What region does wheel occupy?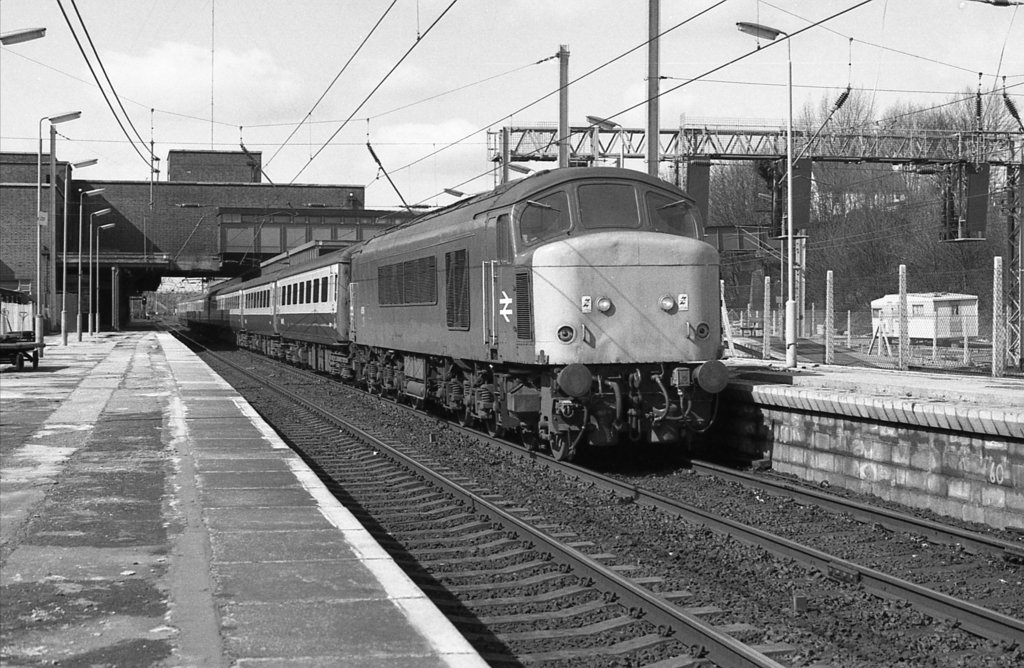
box=[367, 382, 372, 394].
